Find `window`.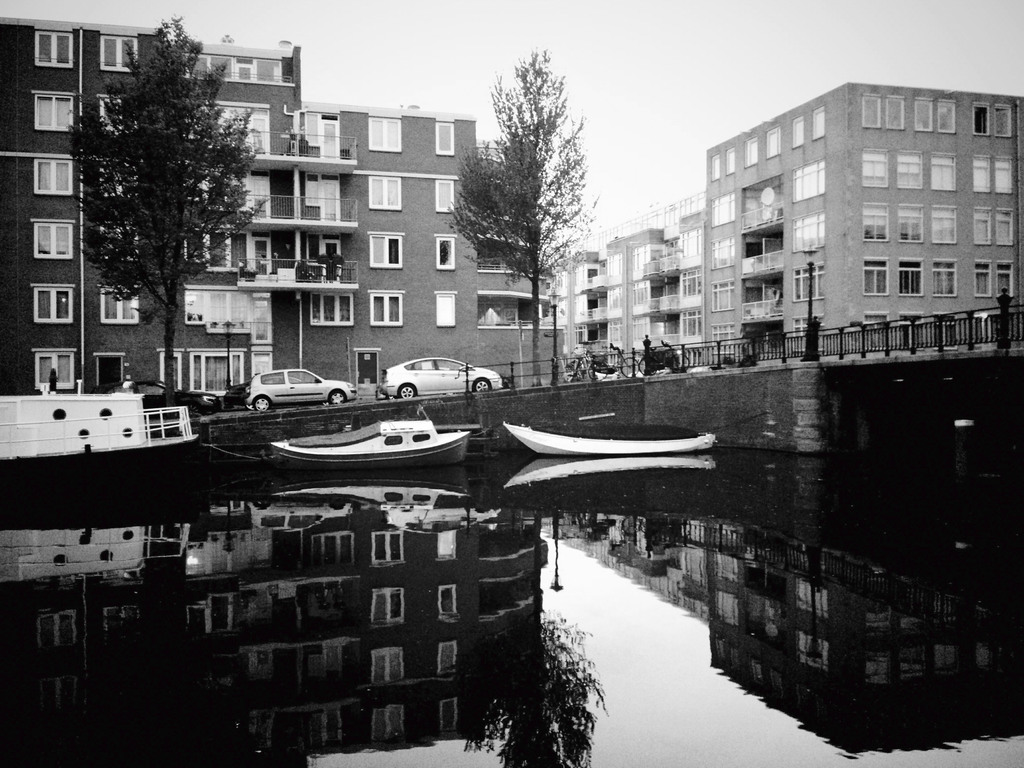
box=[792, 155, 827, 207].
